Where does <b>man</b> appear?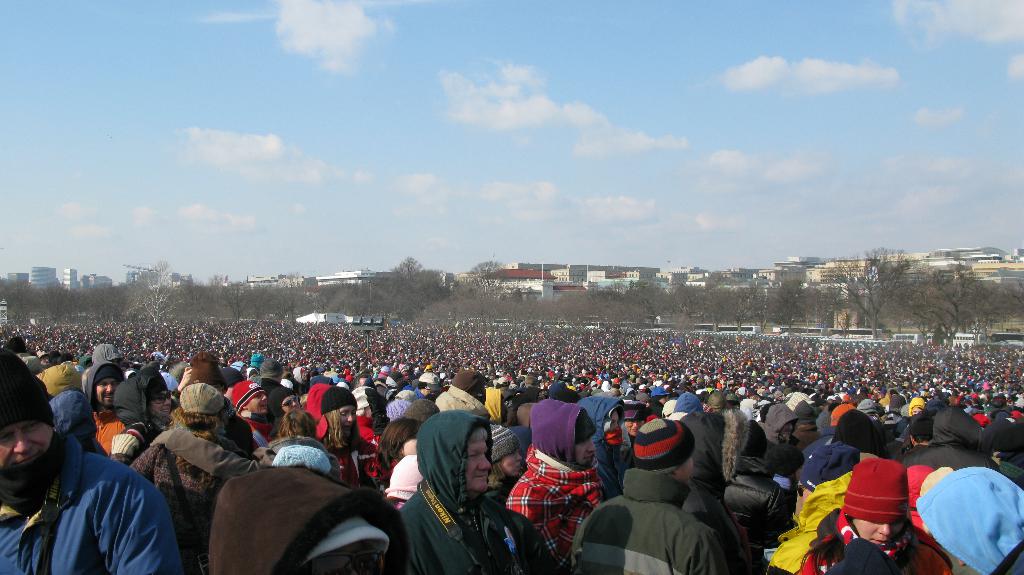
Appears at <bbox>507, 400, 602, 574</bbox>.
